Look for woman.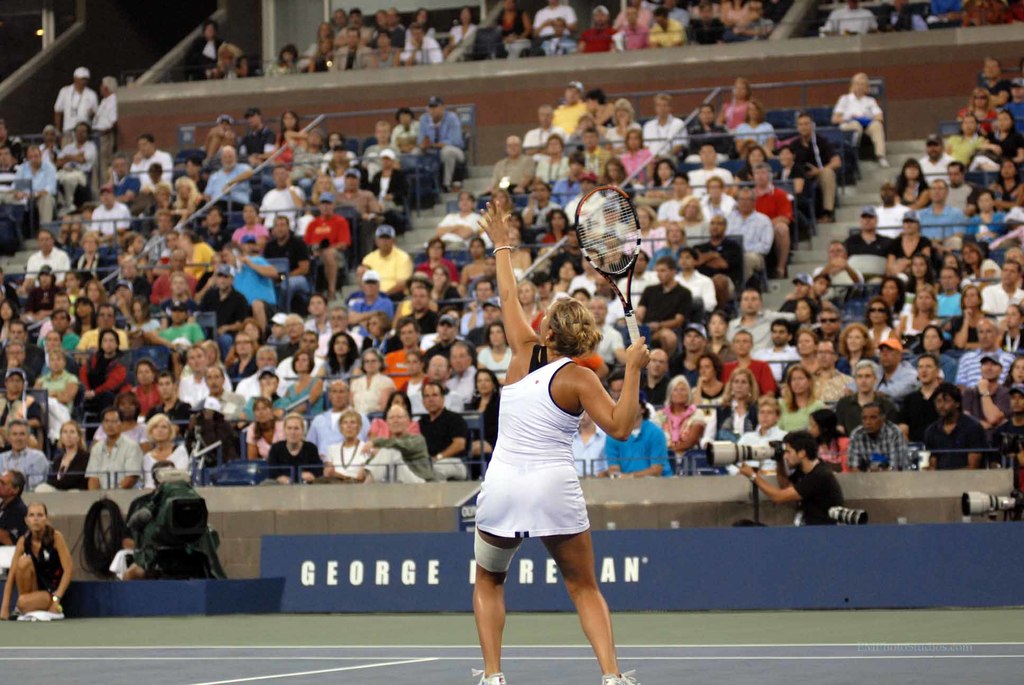
Found: BBox(477, 322, 510, 379).
